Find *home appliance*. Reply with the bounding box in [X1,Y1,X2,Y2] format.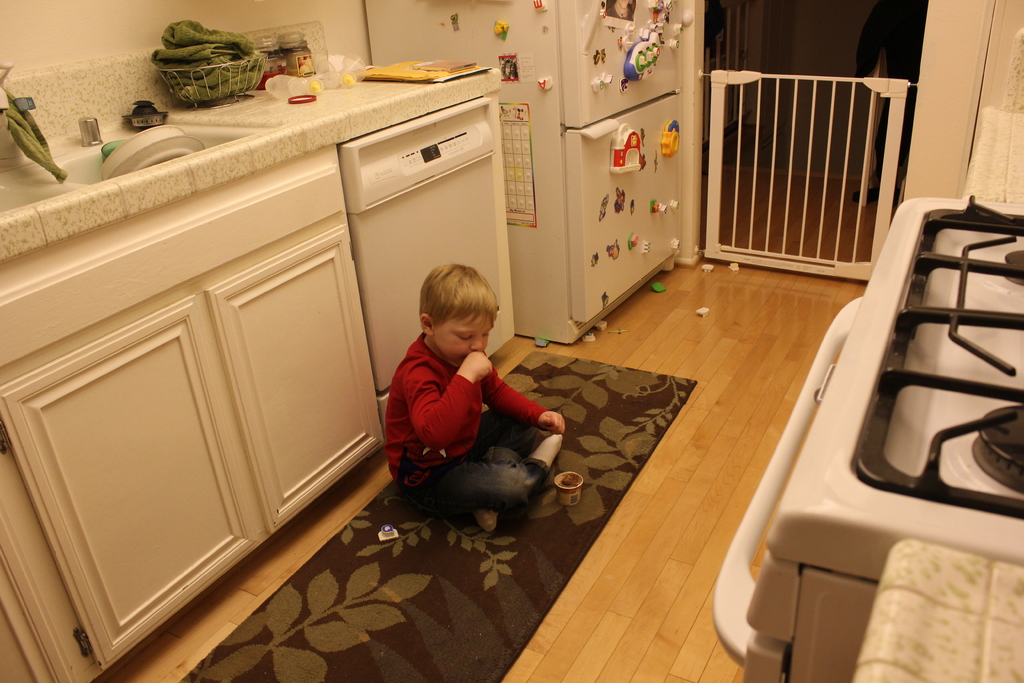
[712,193,1023,682].
